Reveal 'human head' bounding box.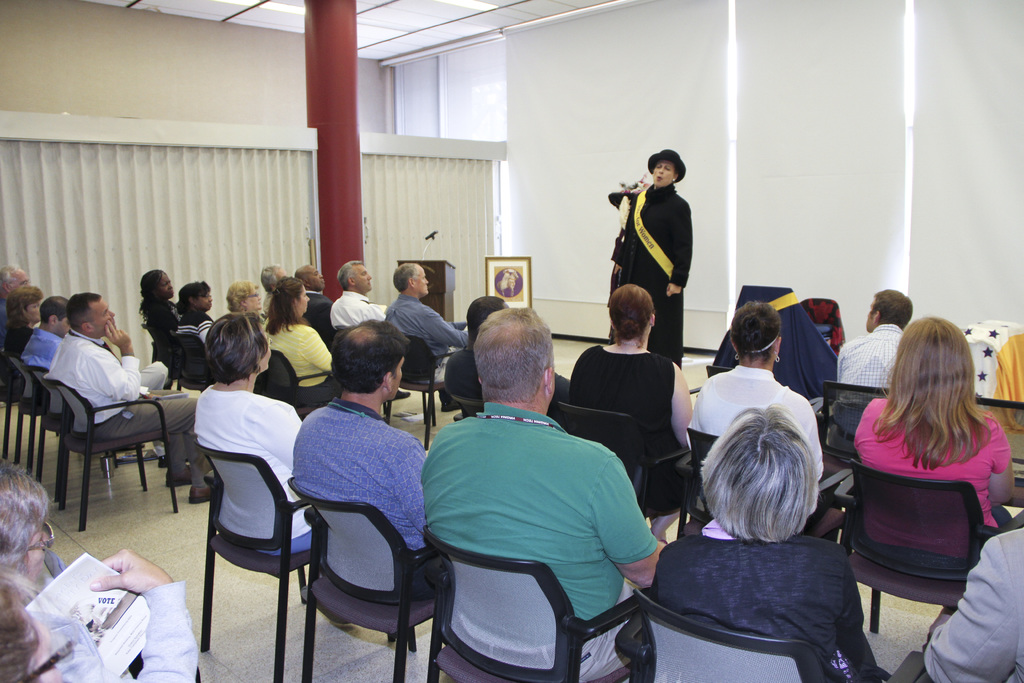
Revealed: <box>140,265,175,307</box>.
